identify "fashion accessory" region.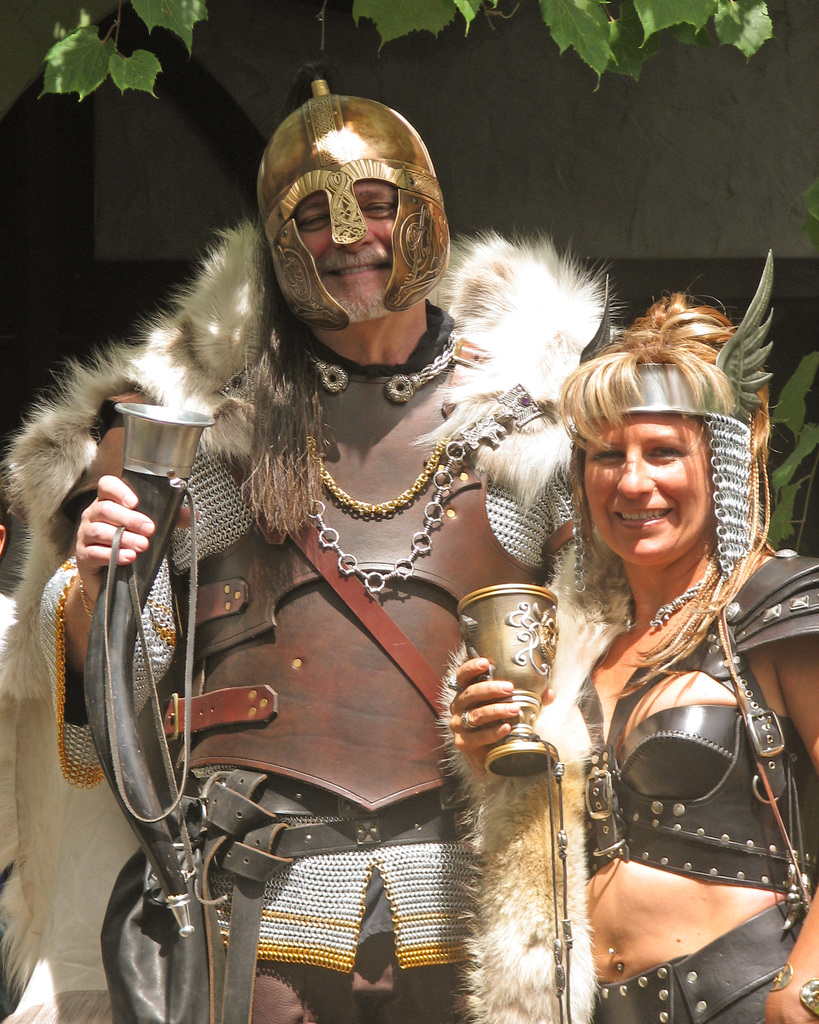
Region: locate(623, 559, 719, 637).
